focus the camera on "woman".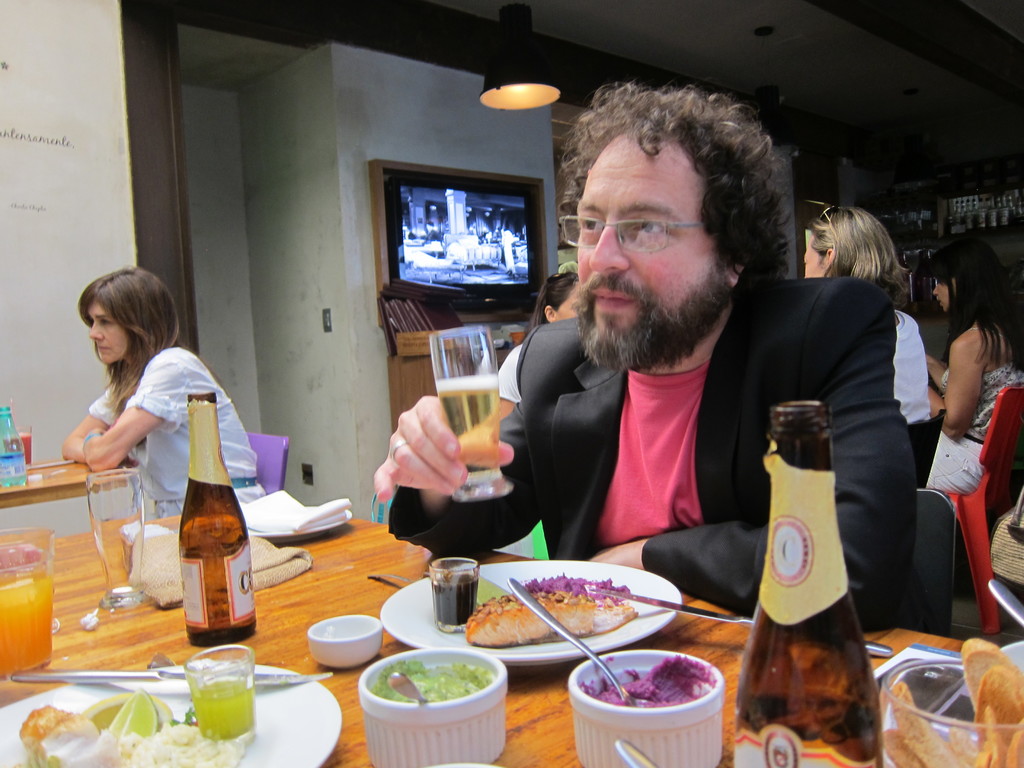
Focus region: [63,262,267,515].
